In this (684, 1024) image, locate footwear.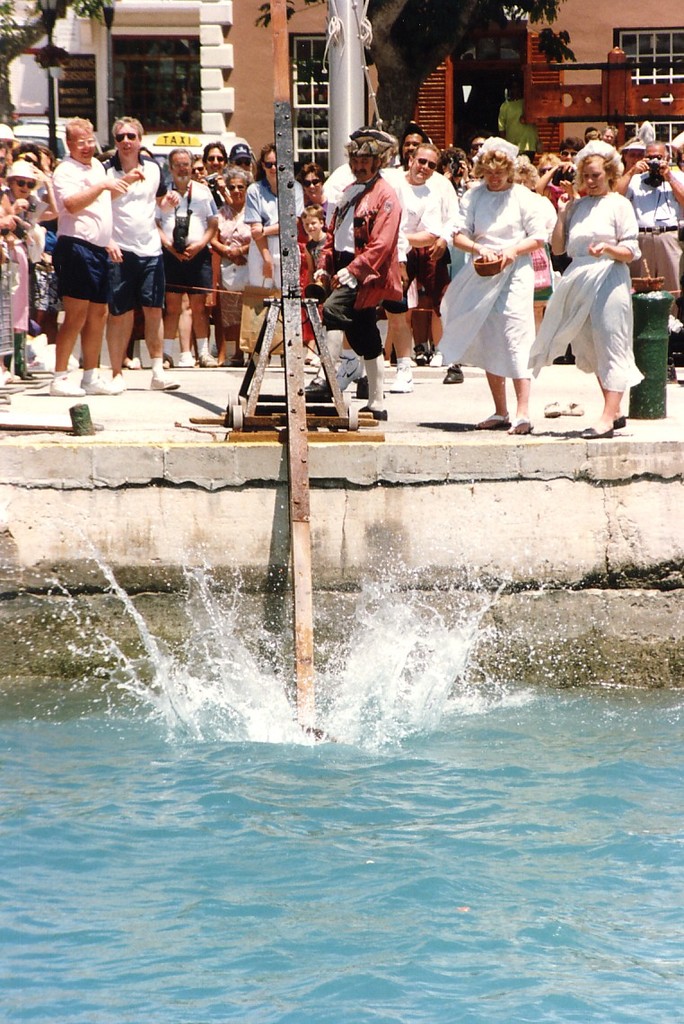
Bounding box: (83,372,123,399).
